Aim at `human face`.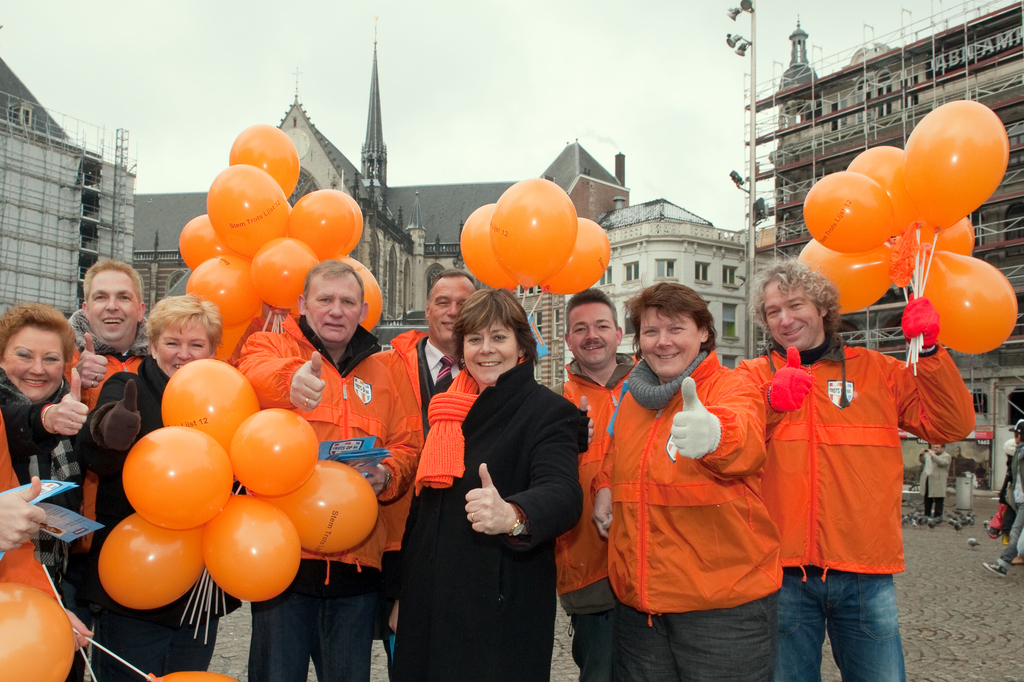
Aimed at crop(641, 309, 696, 378).
